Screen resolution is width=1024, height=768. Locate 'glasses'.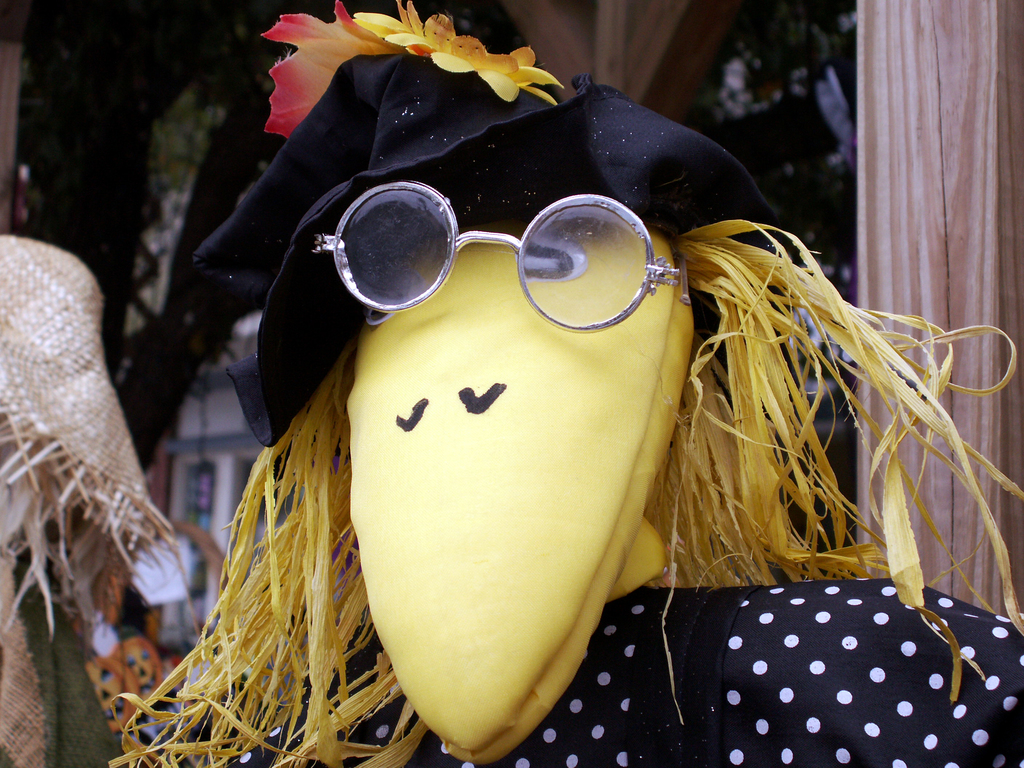
313,180,691,335.
